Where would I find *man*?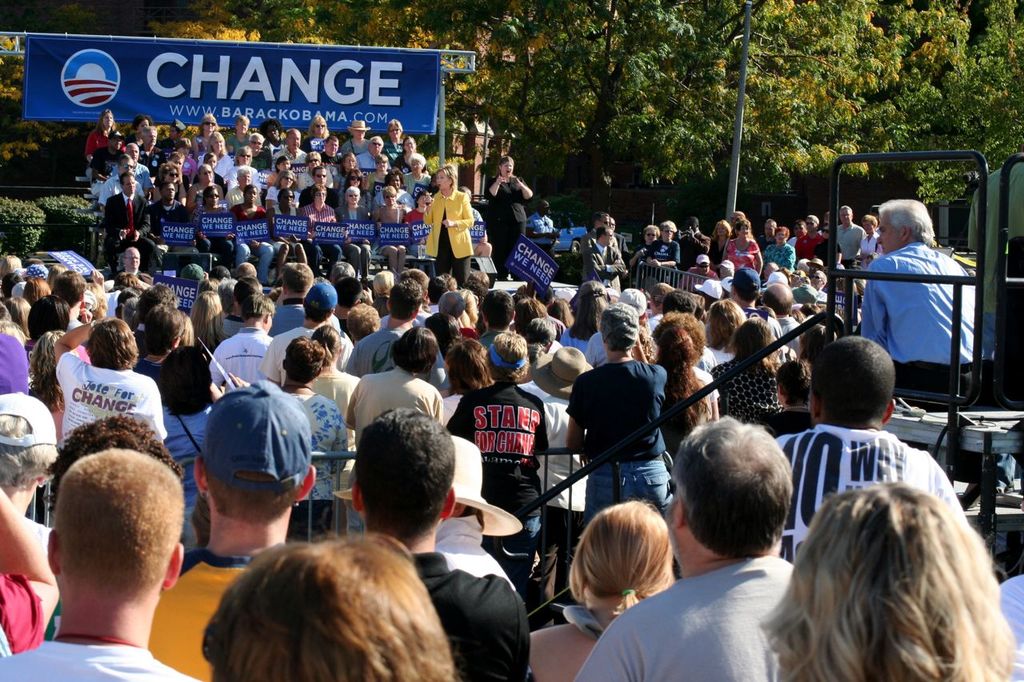
At BBox(795, 213, 826, 266).
